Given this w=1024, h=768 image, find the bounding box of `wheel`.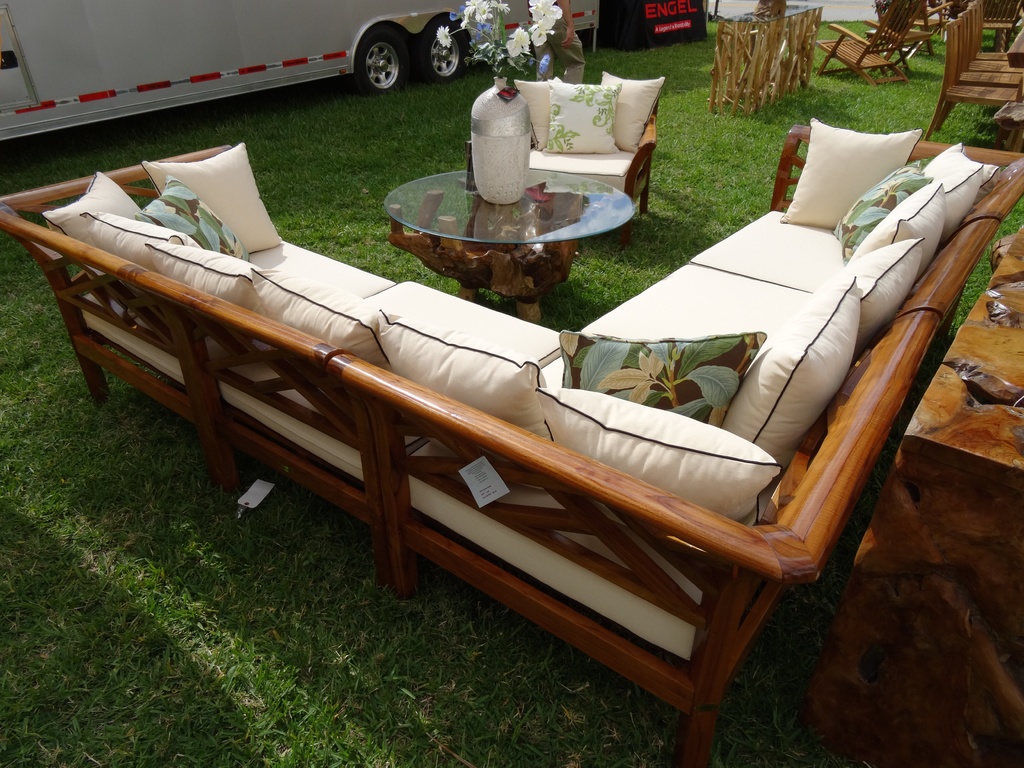
region(352, 26, 411, 94).
